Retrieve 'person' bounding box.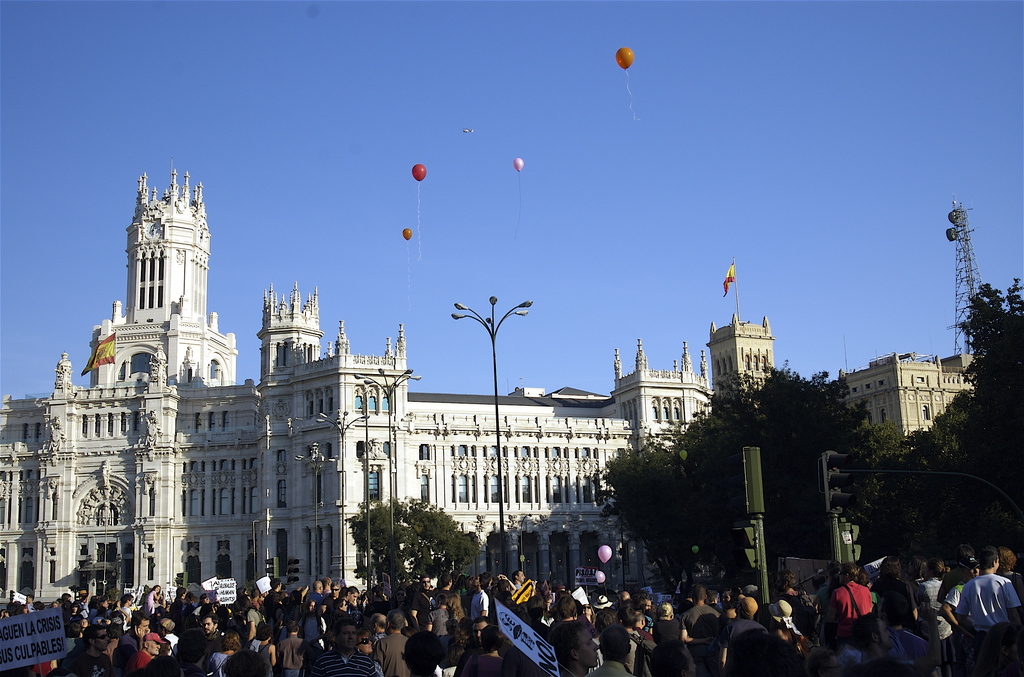
Bounding box: (117, 610, 147, 673).
